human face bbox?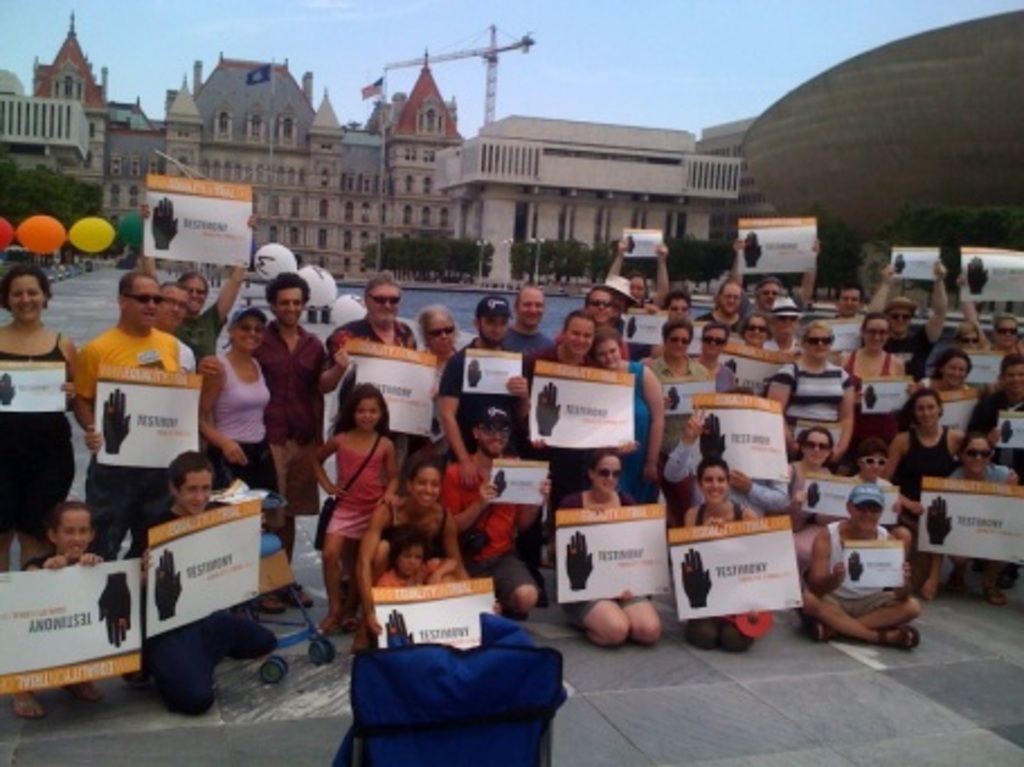
(126, 274, 160, 328)
